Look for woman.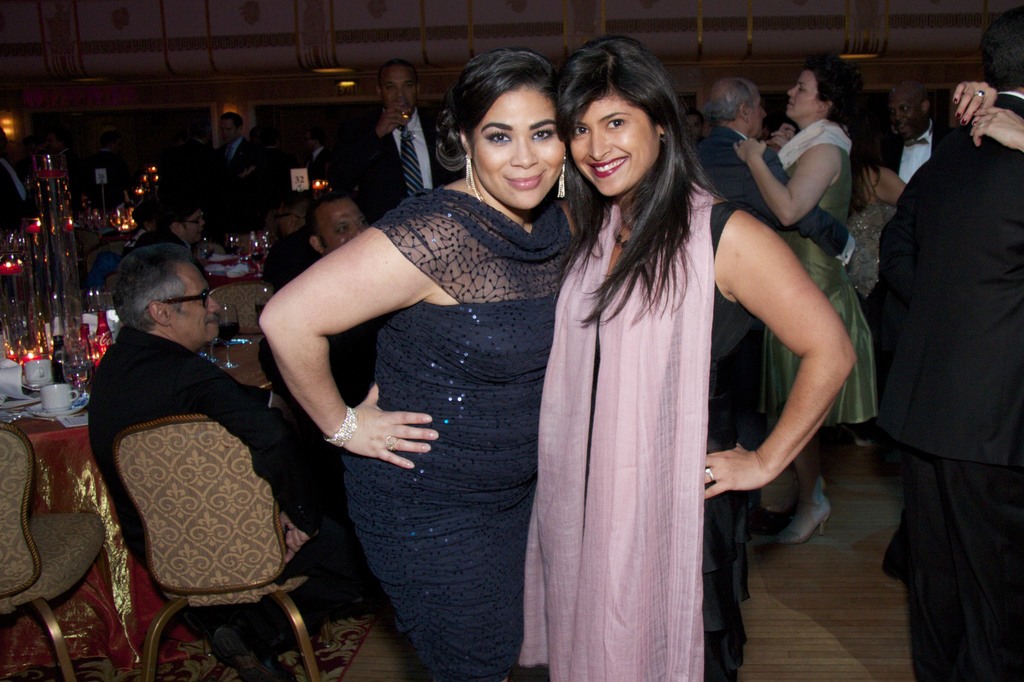
Found: rect(837, 92, 909, 306).
